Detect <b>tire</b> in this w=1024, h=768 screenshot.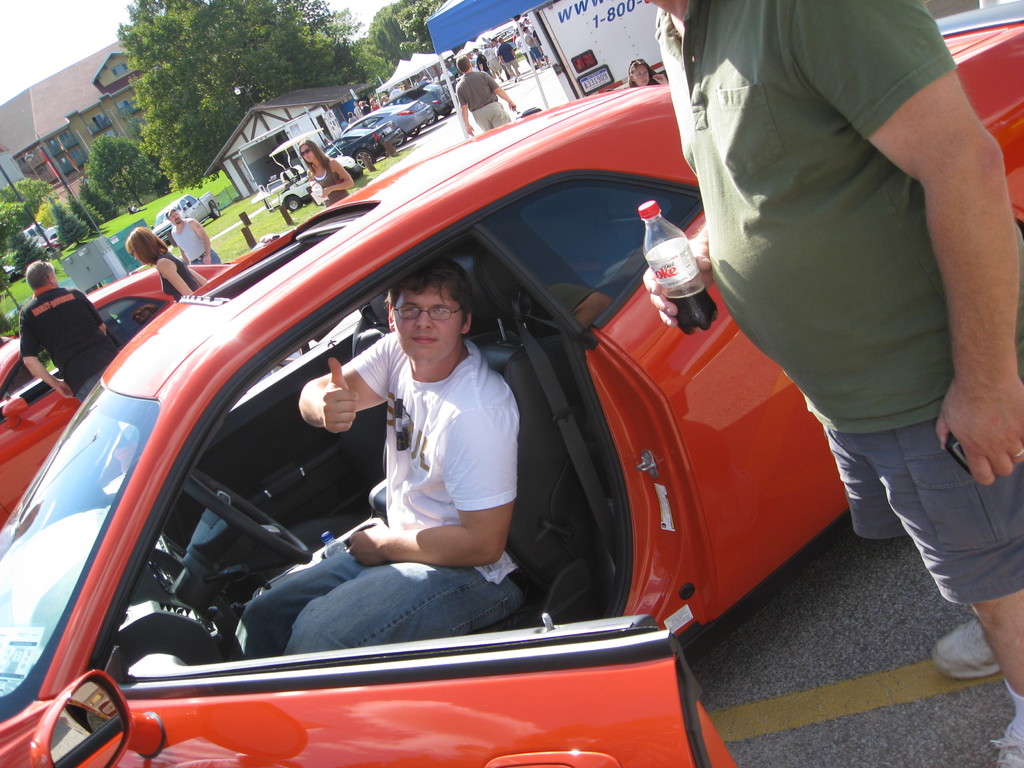
Detection: box=[280, 194, 304, 212].
